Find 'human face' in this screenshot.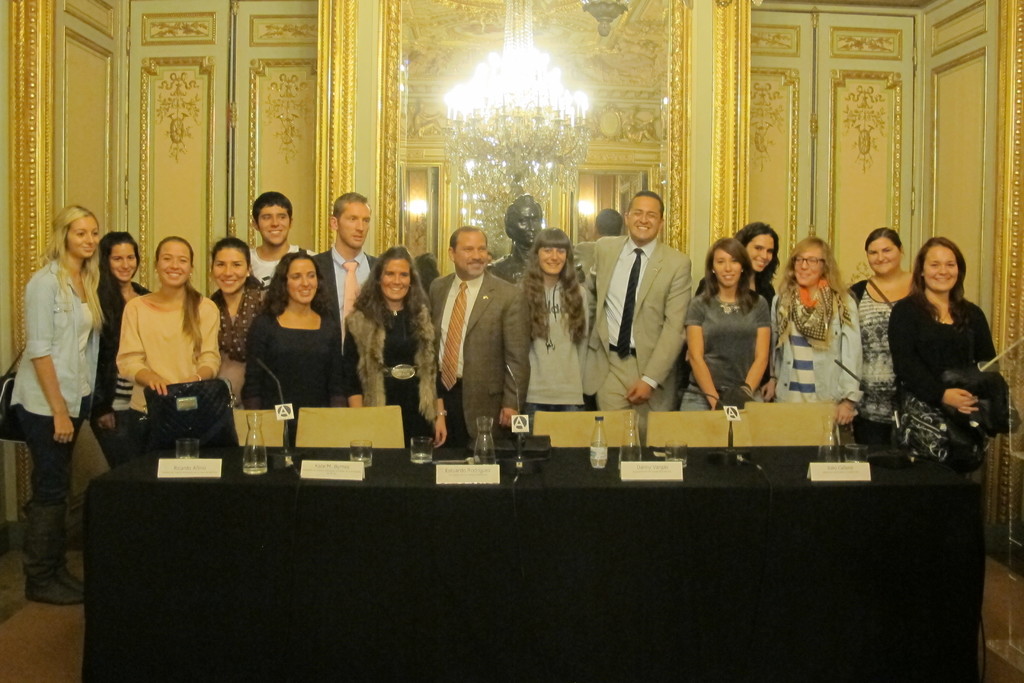
The bounding box for 'human face' is x1=376 y1=258 x2=412 y2=302.
